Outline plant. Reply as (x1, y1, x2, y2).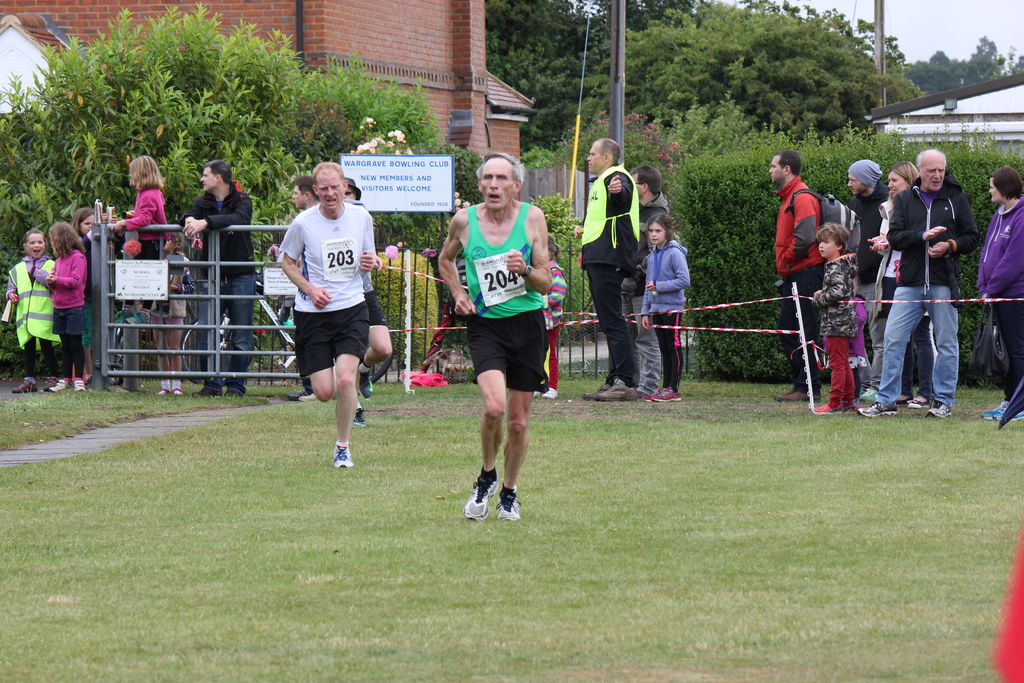
(516, 194, 593, 345).
